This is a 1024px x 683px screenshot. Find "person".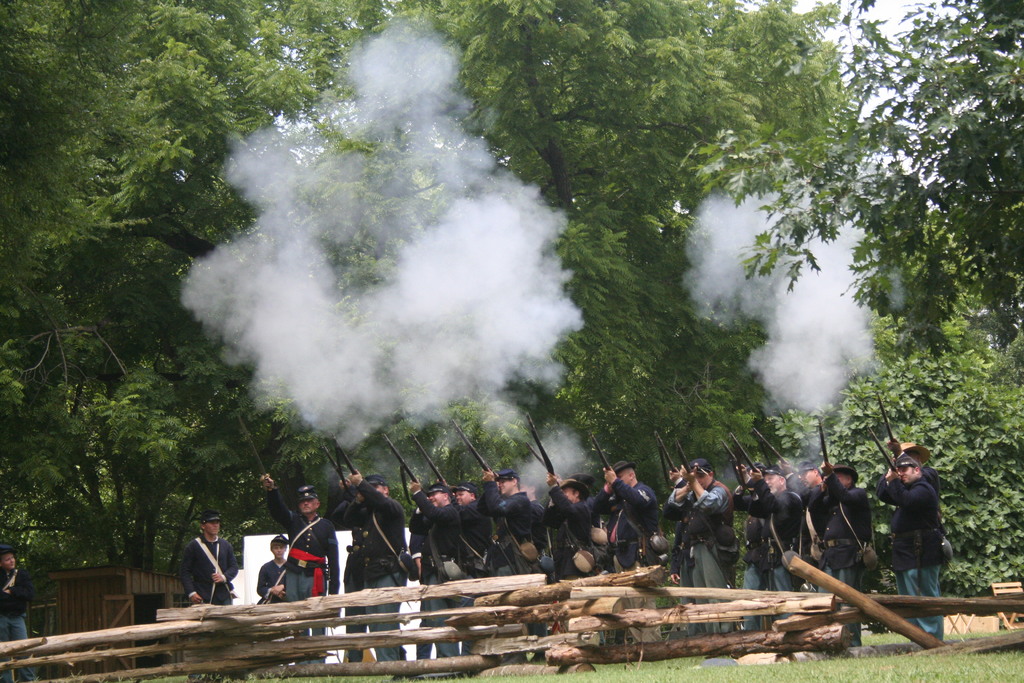
Bounding box: bbox=(803, 453, 865, 647).
